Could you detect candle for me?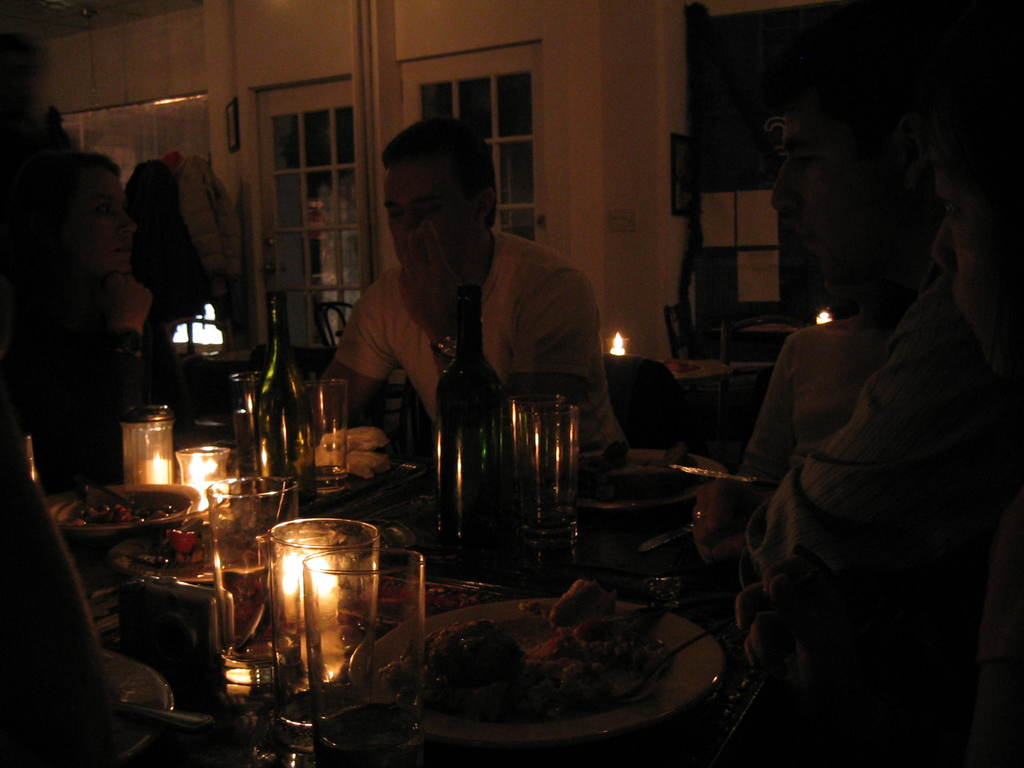
Detection result: {"left": 609, "top": 331, "right": 632, "bottom": 359}.
